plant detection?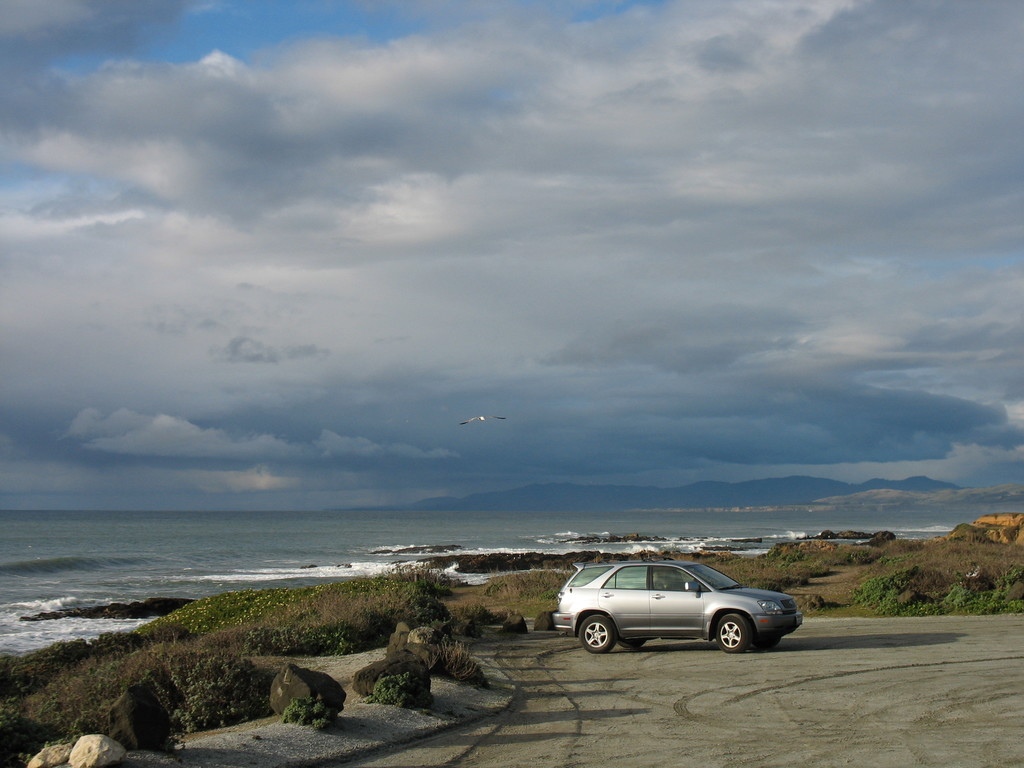
left=419, top=635, right=493, bottom=694
